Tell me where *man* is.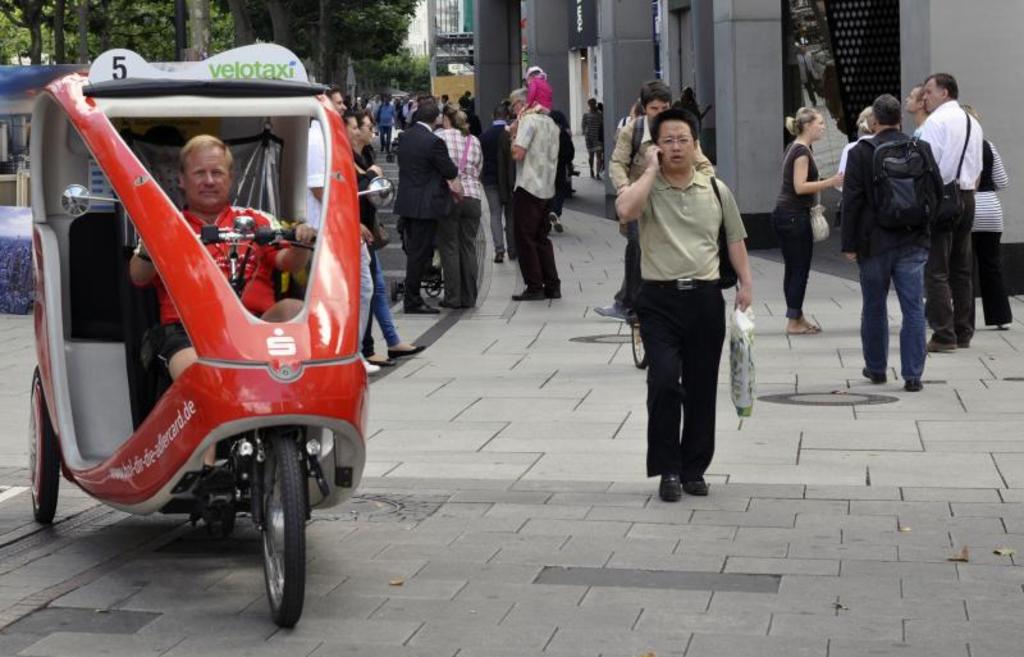
*man* is at <bbox>387, 102, 465, 319</bbox>.
